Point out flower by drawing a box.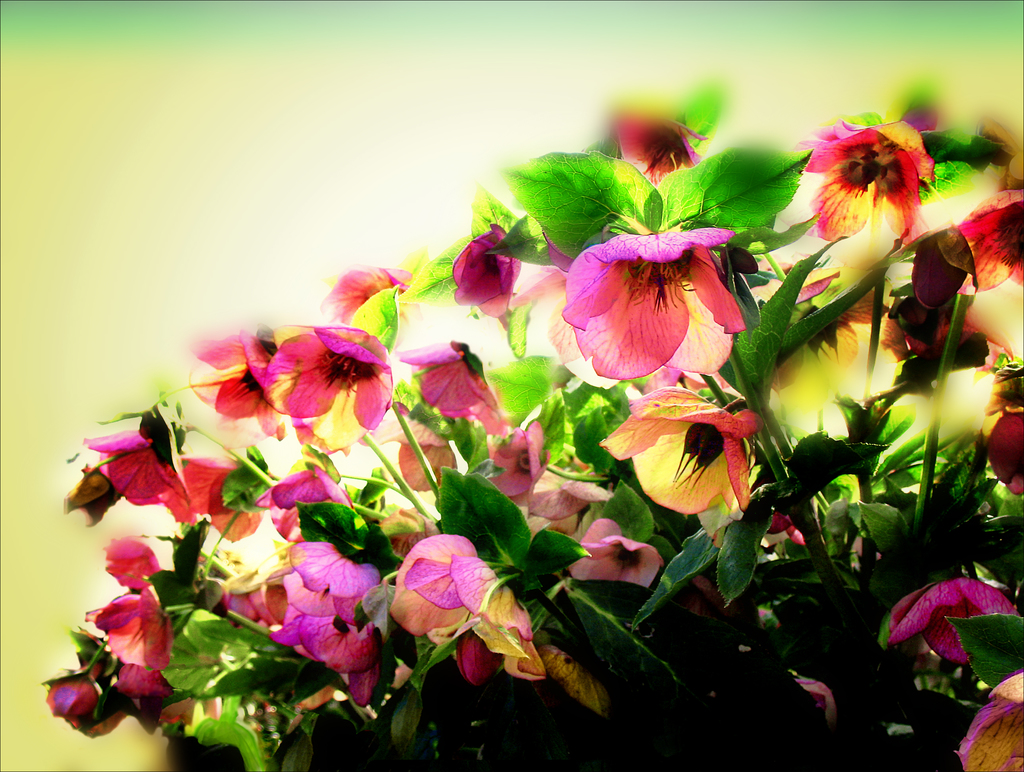
crop(410, 556, 547, 691).
